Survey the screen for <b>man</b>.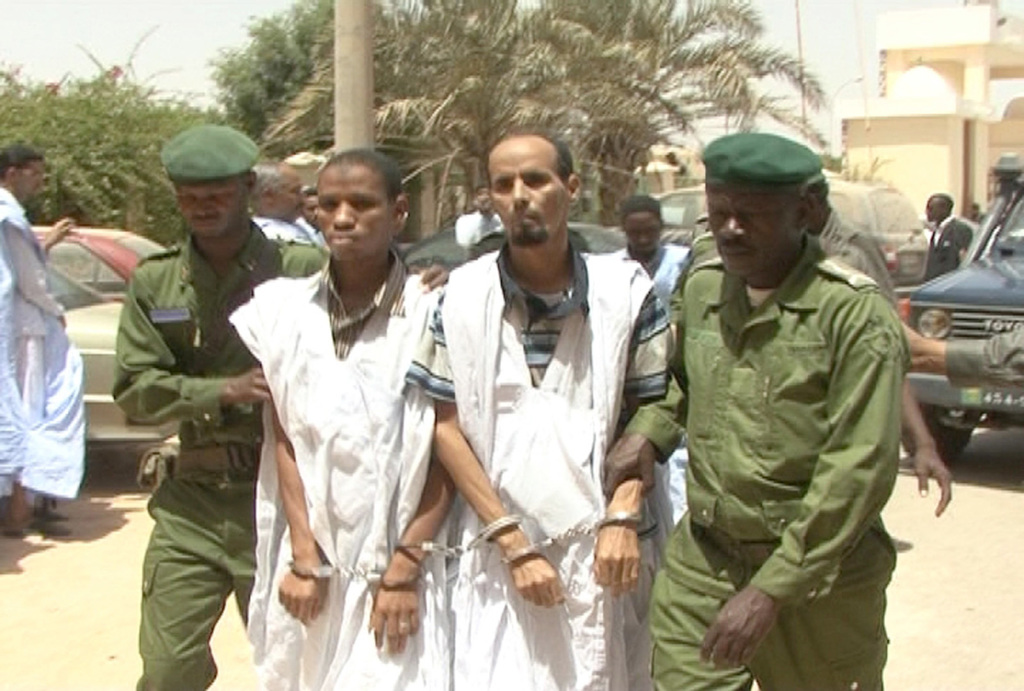
Survey found: left=808, top=179, right=897, bottom=303.
